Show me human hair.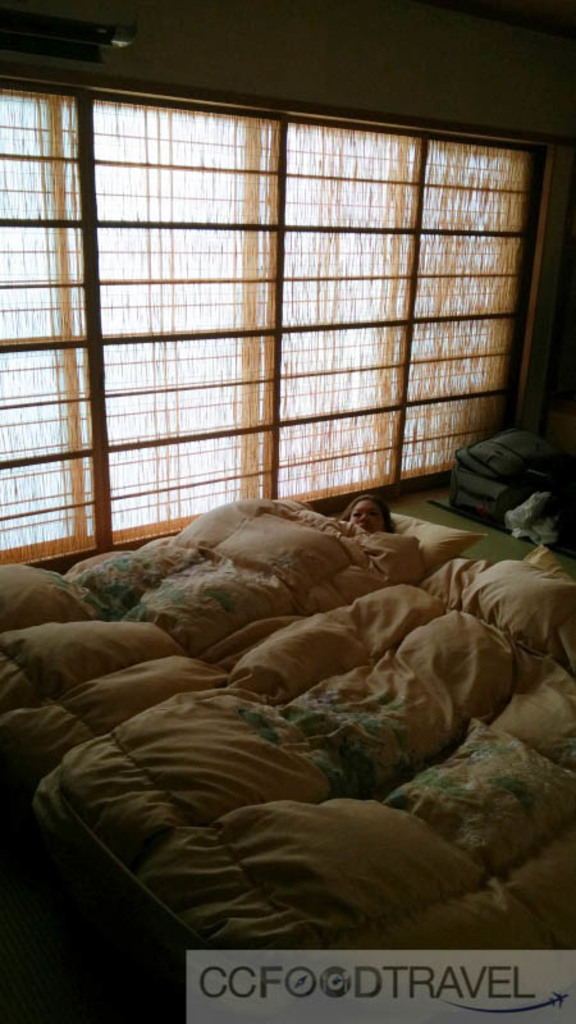
human hair is here: bbox=[340, 489, 394, 531].
